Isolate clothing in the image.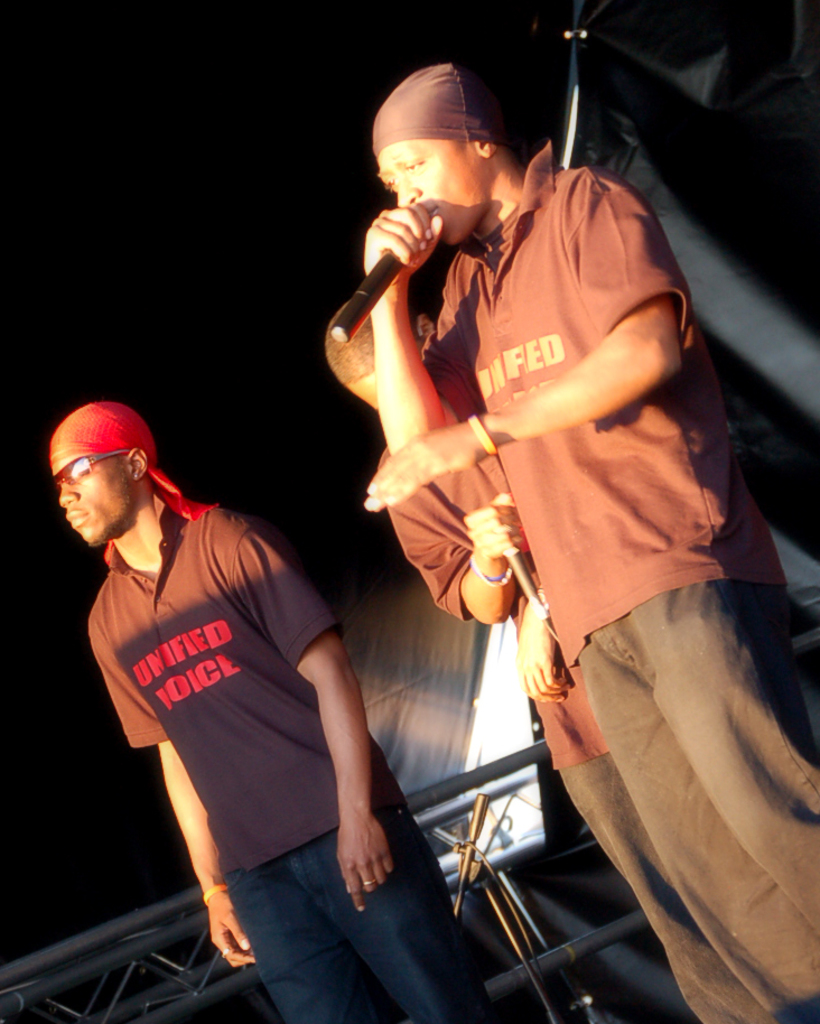
Isolated region: [left=87, top=496, right=495, bottom=1023].
